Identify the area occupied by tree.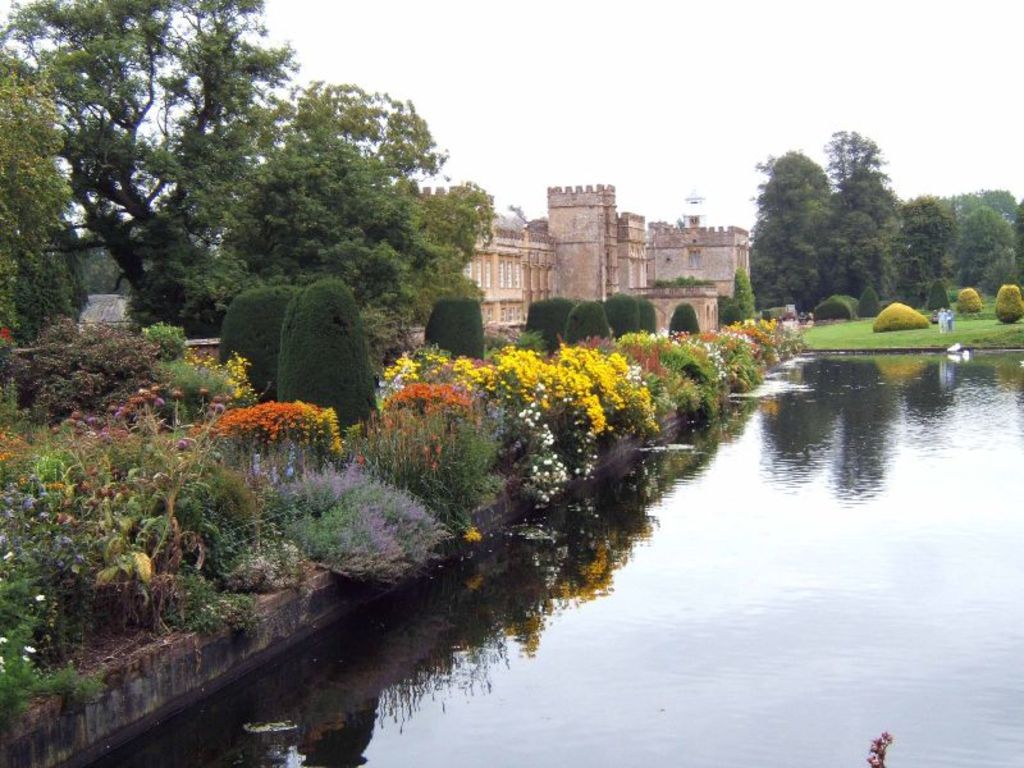
Area: 717 288 736 329.
